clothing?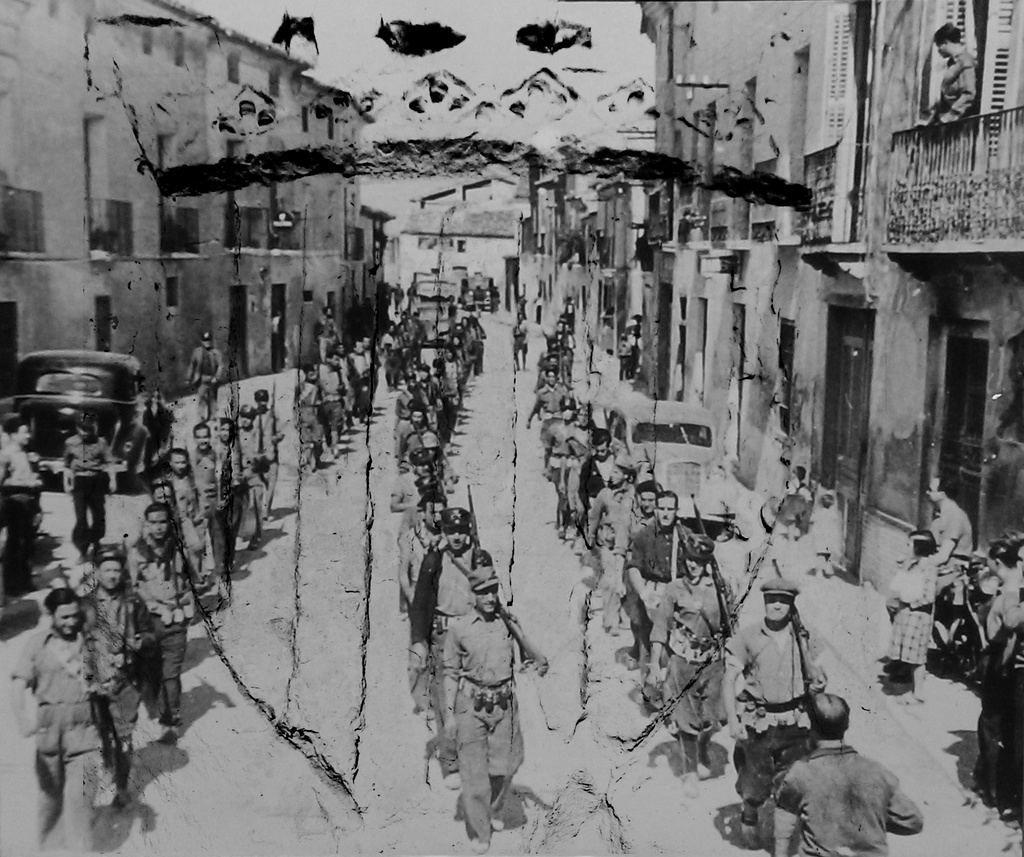
<bbox>0, 440, 56, 591</bbox>
